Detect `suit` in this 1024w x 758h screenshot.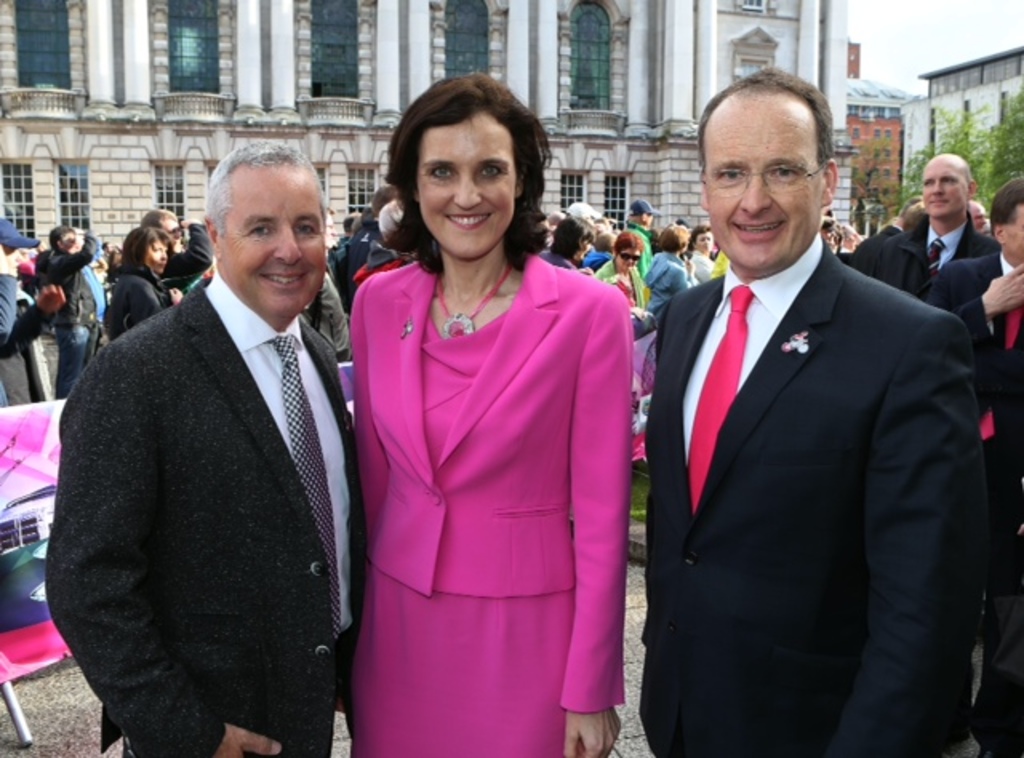
Detection: <bbox>942, 237, 1016, 547</bbox>.
